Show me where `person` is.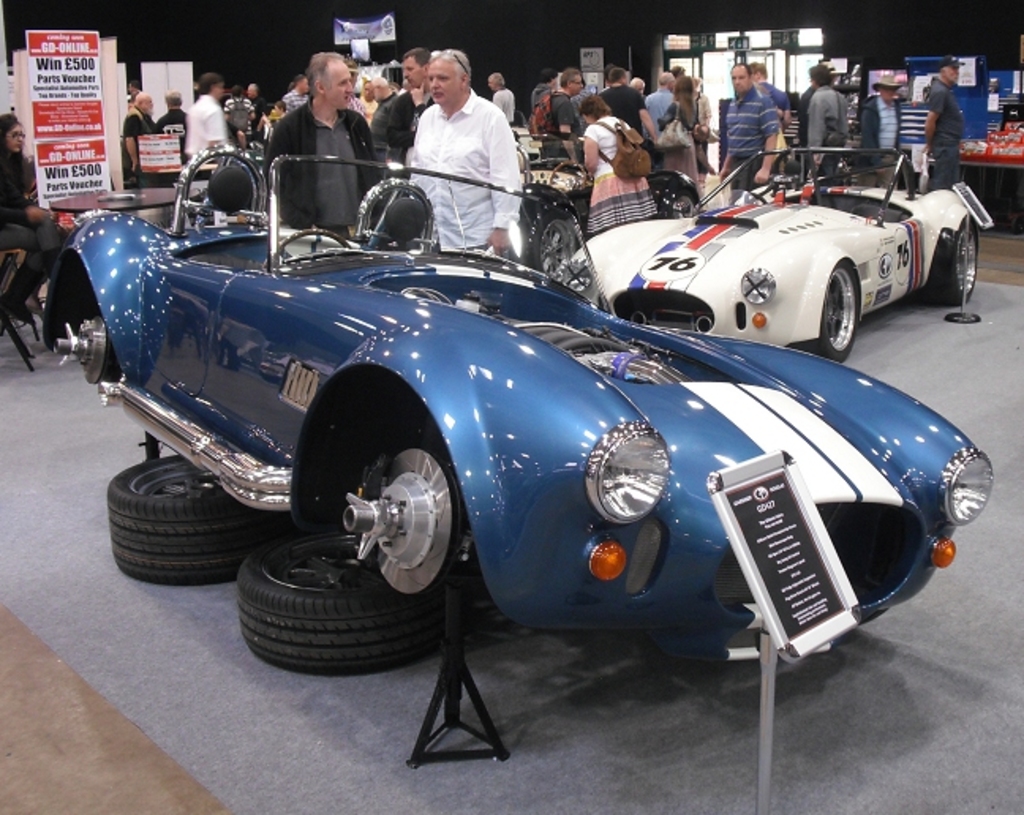
`person` is at (918,55,966,190).
